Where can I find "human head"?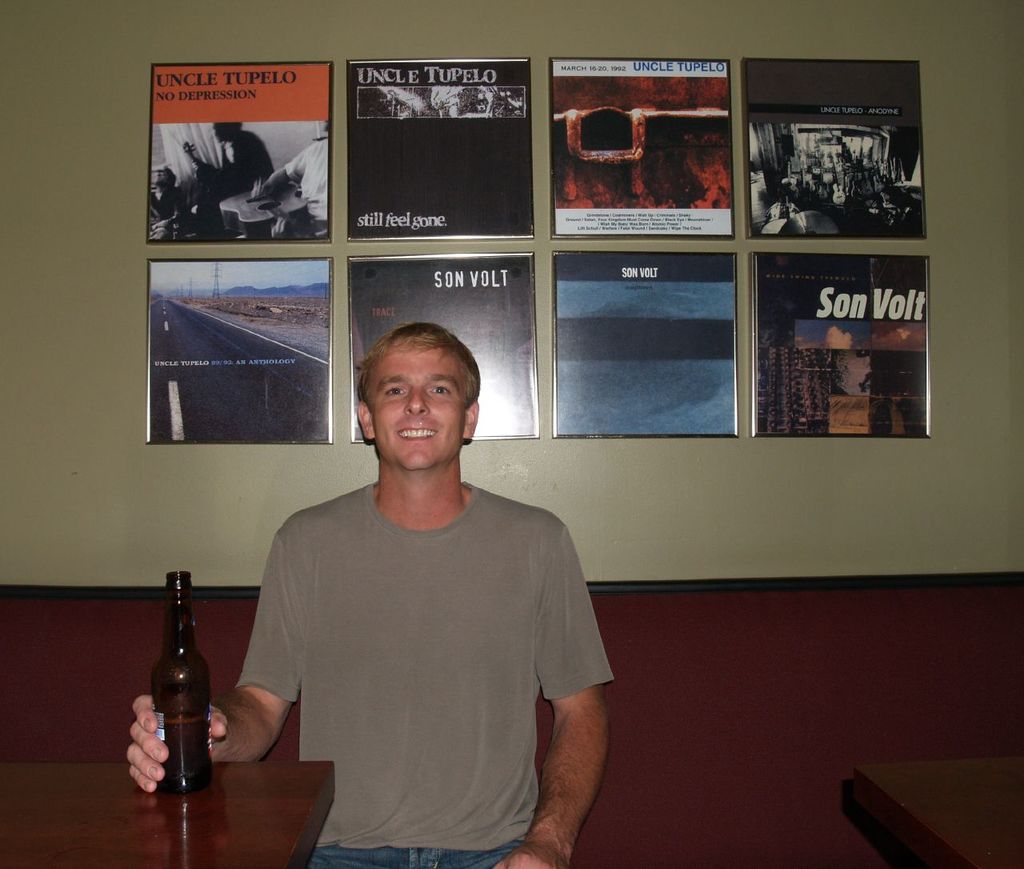
You can find it at [left=352, top=322, right=480, bottom=468].
